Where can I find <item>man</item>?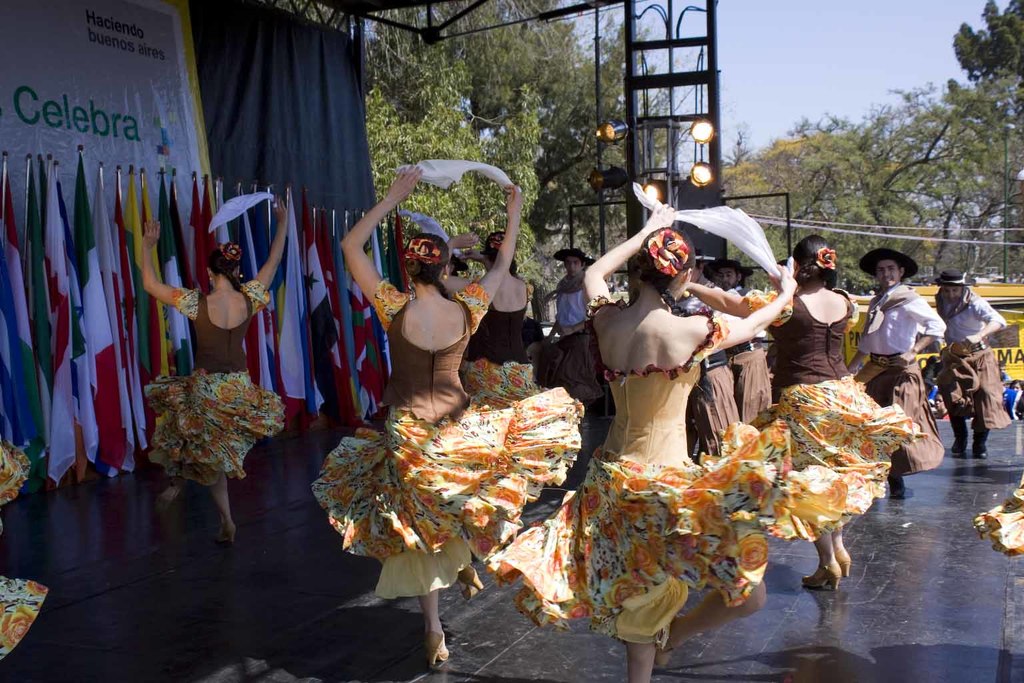
You can find it at box(543, 252, 609, 401).
